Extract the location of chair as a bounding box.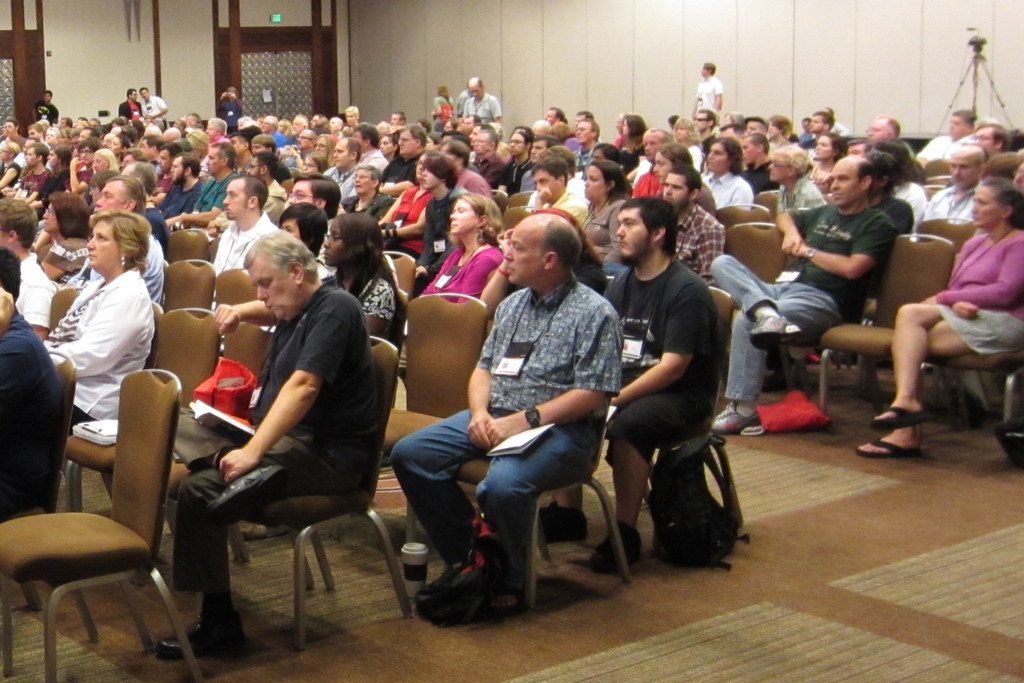
<region>924, 159, 953, 181</region>.
